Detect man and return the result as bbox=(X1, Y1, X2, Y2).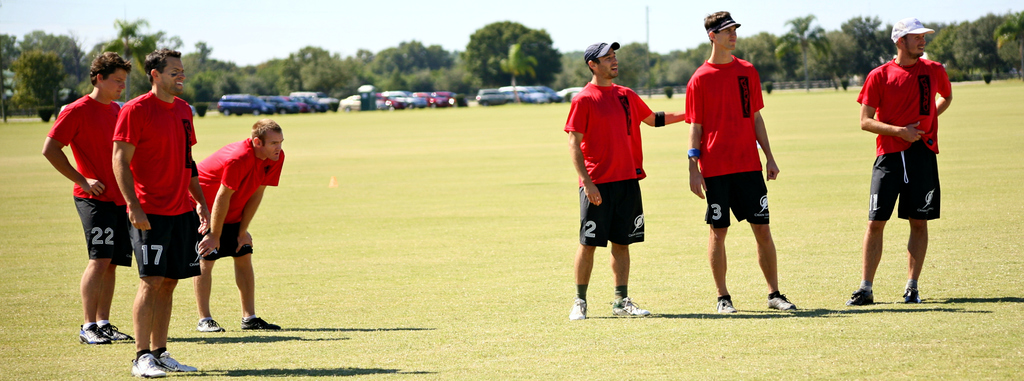
bbox=(185, 122, 285, 334).
